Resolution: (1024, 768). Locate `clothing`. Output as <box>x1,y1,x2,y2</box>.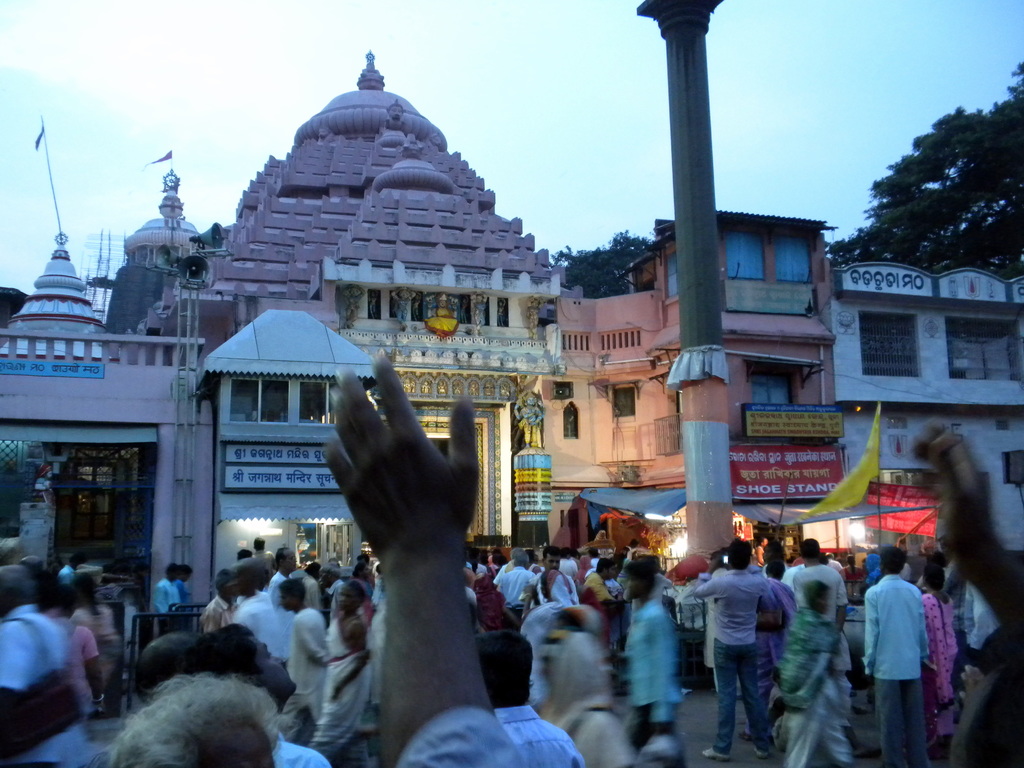
<box>152,576,177,620</box>.
